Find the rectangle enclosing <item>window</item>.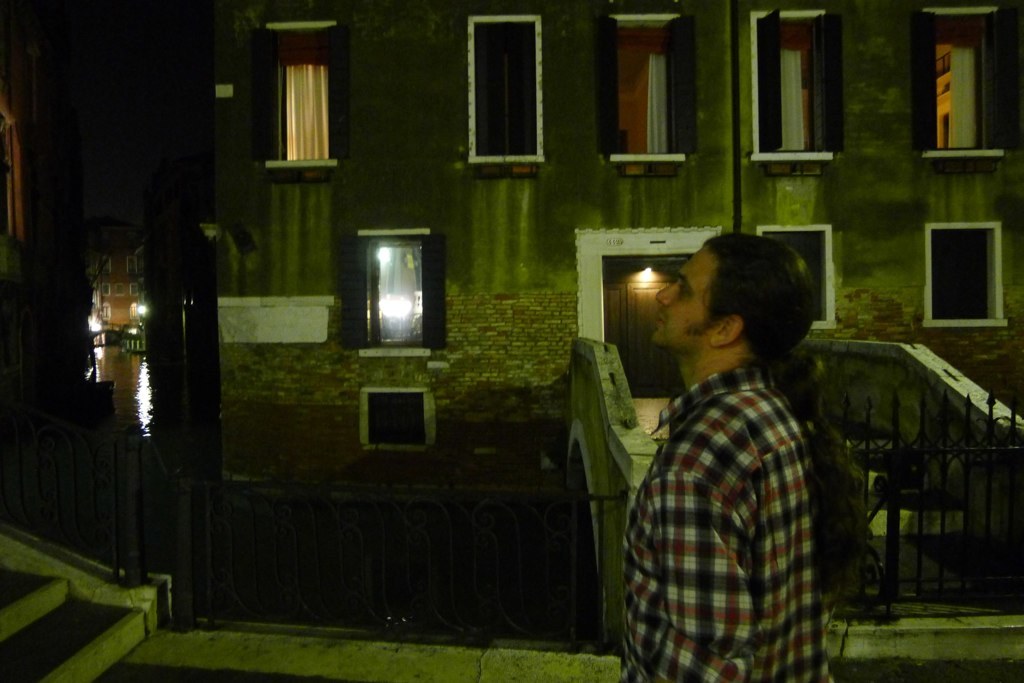
rect(336, 229, 446, 364).
